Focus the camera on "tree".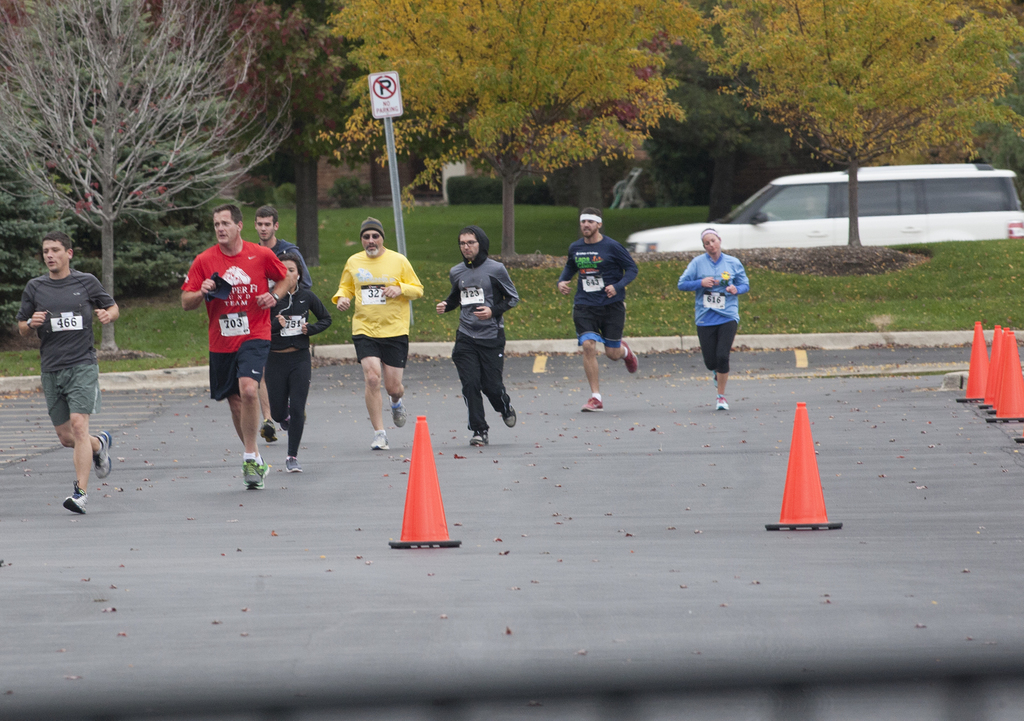
Focus region: pyautogui.locateOnScreen(304, 0, 704, 269).
